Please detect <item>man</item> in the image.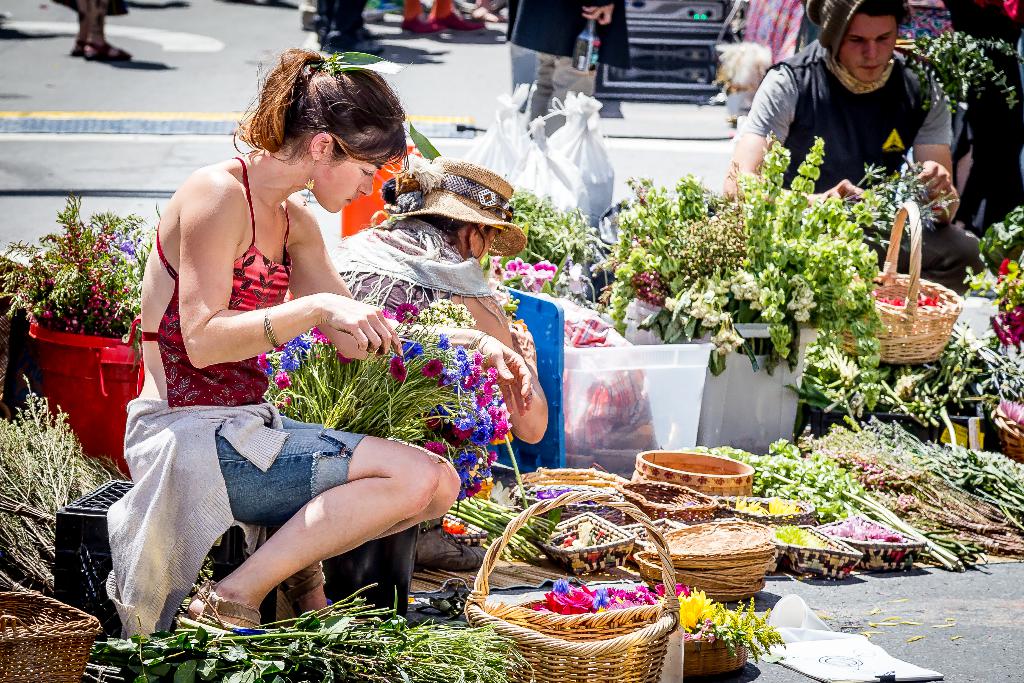
rect(730, 7, 967, 234).
